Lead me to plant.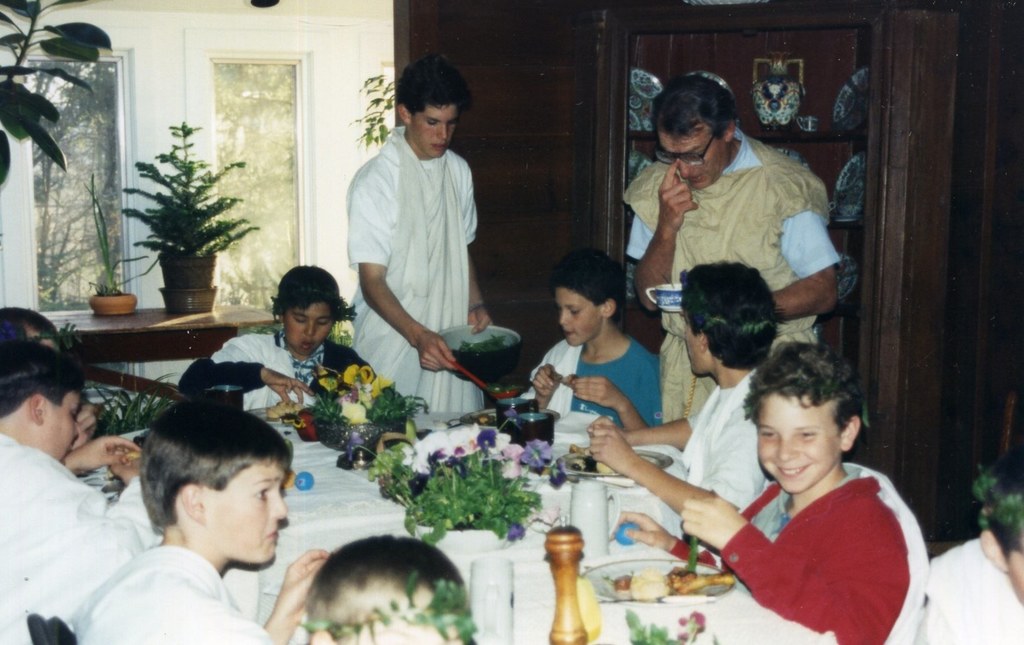
Lead to <region>79, 364, 196, 452</region>.
